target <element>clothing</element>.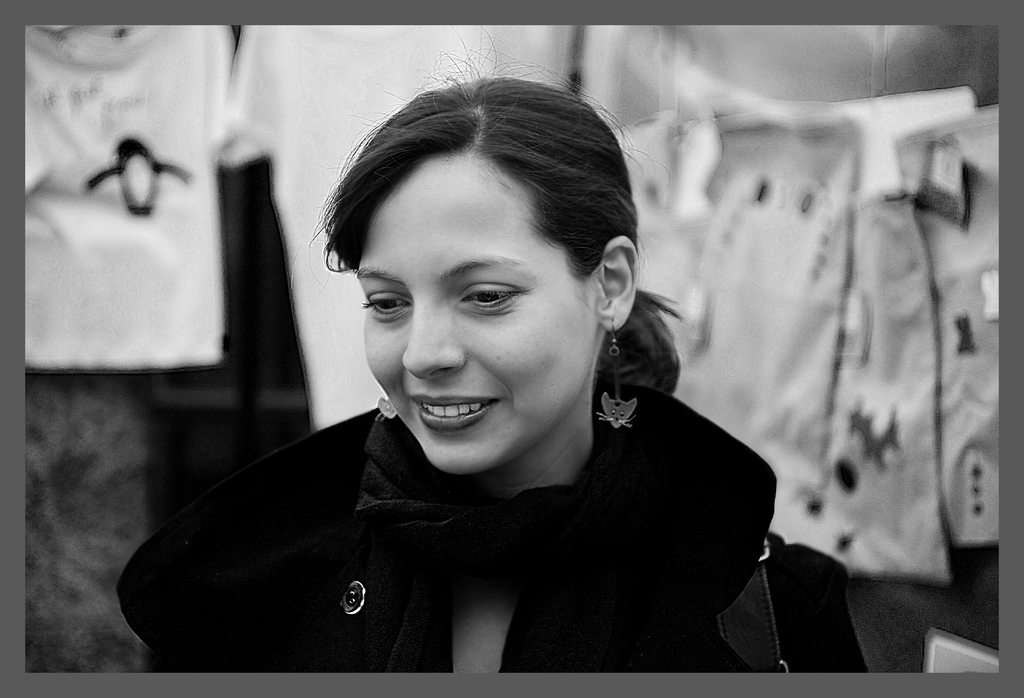
Target region: bbox=(204, 373, 821, 670).
